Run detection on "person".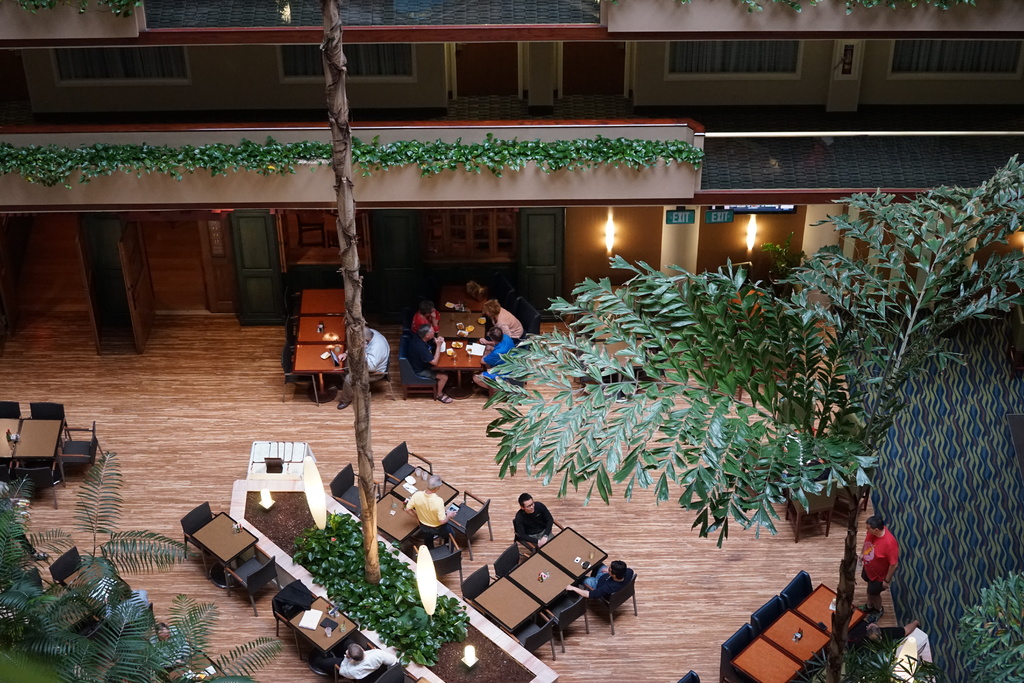
Result: 484 300 524 347.
